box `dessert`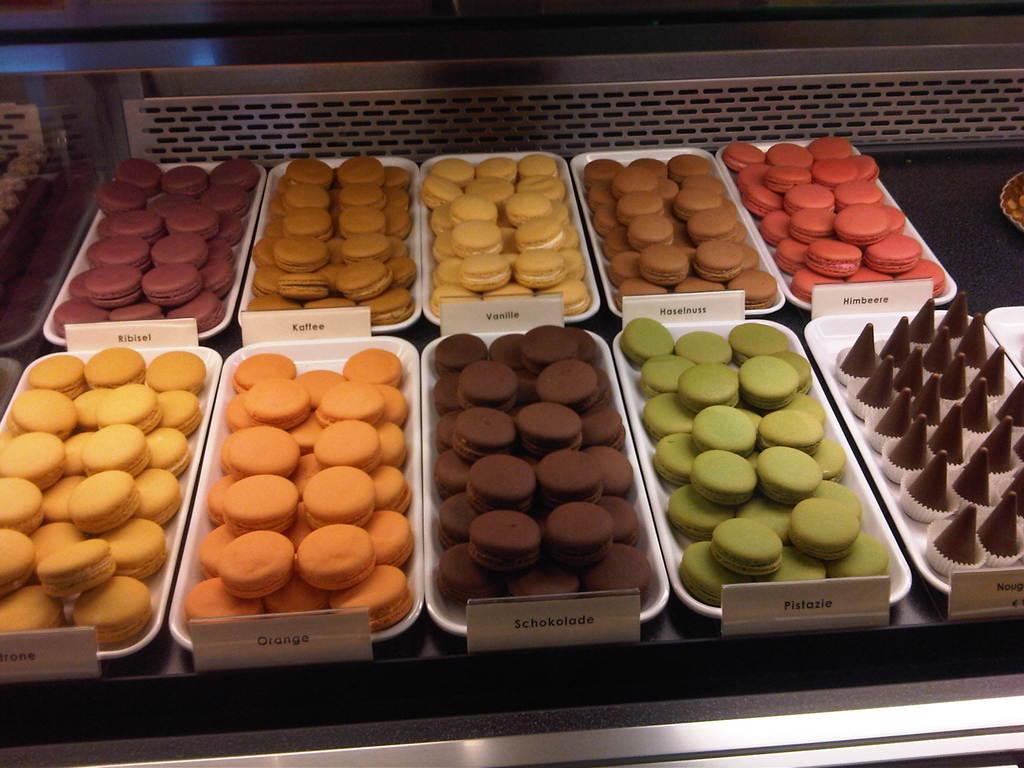
box(515, 568, 585, 588)
